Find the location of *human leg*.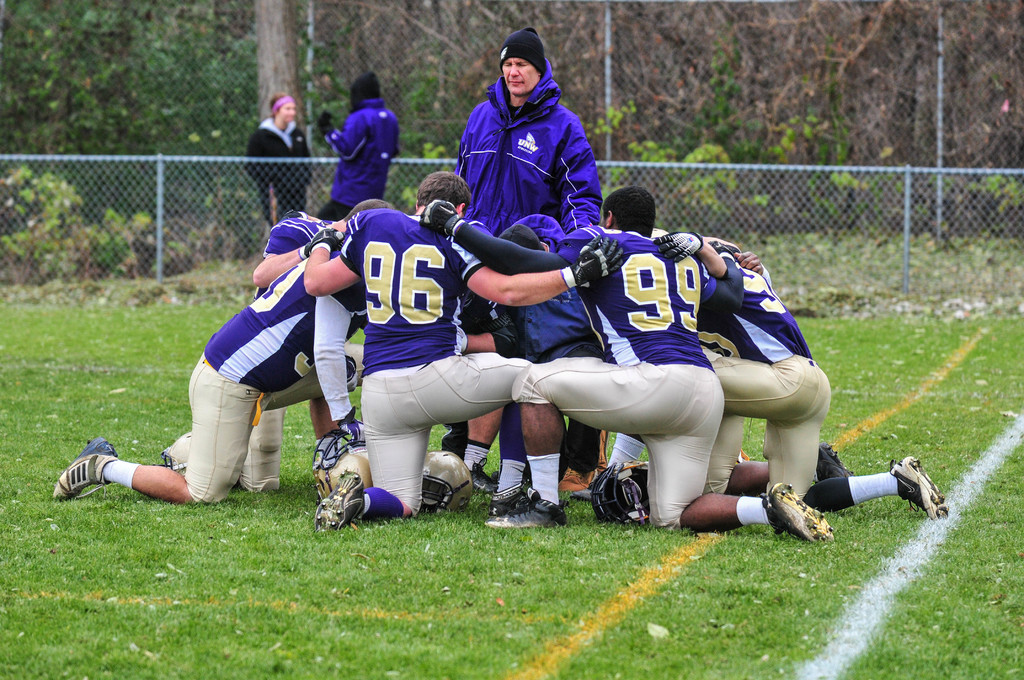
Location: 564:413:606:492.
